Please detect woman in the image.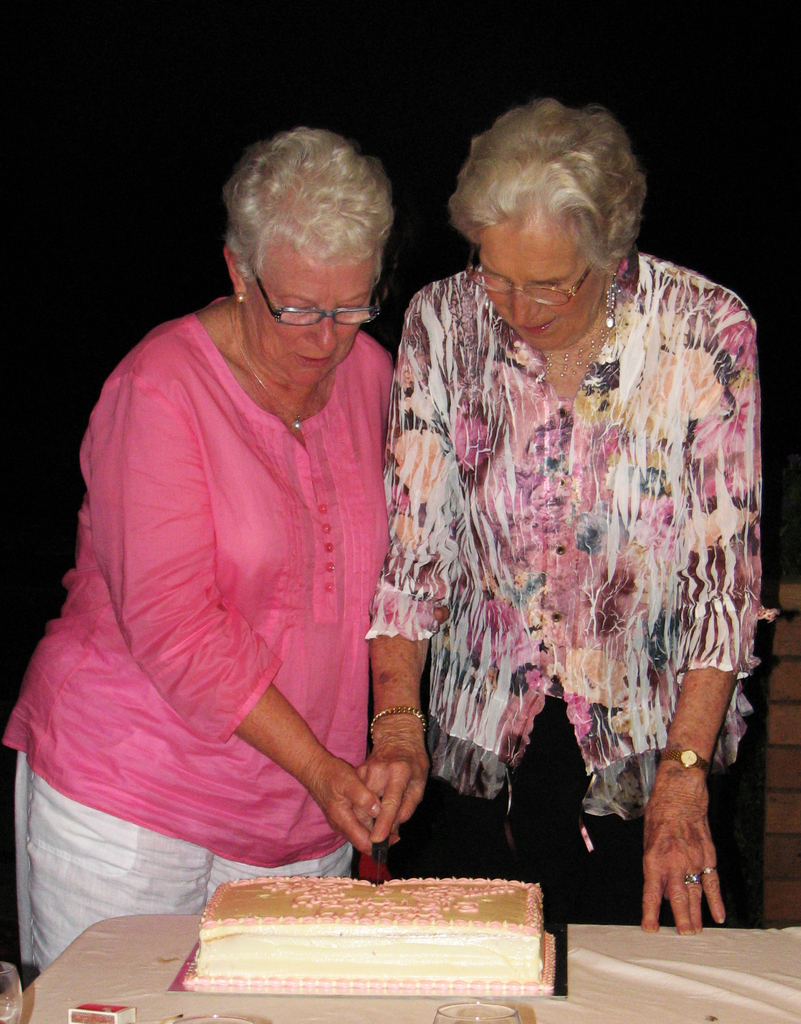
[left=3, top=127, right=396, bottom=980].
